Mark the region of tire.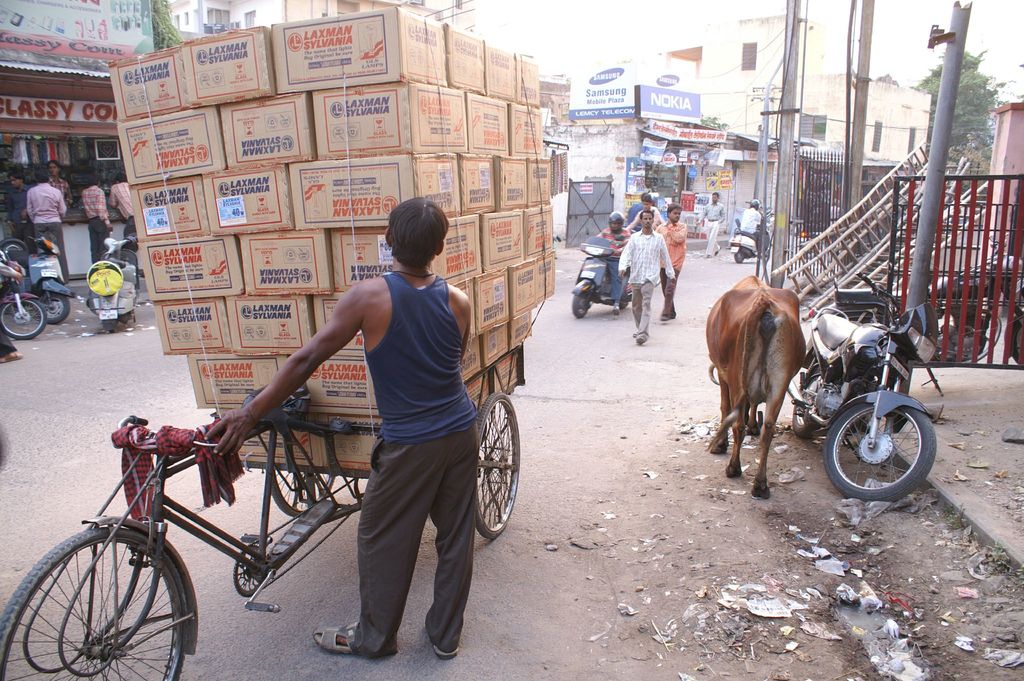
Region: x1=735, y1=252, x2=744, y2=264.
